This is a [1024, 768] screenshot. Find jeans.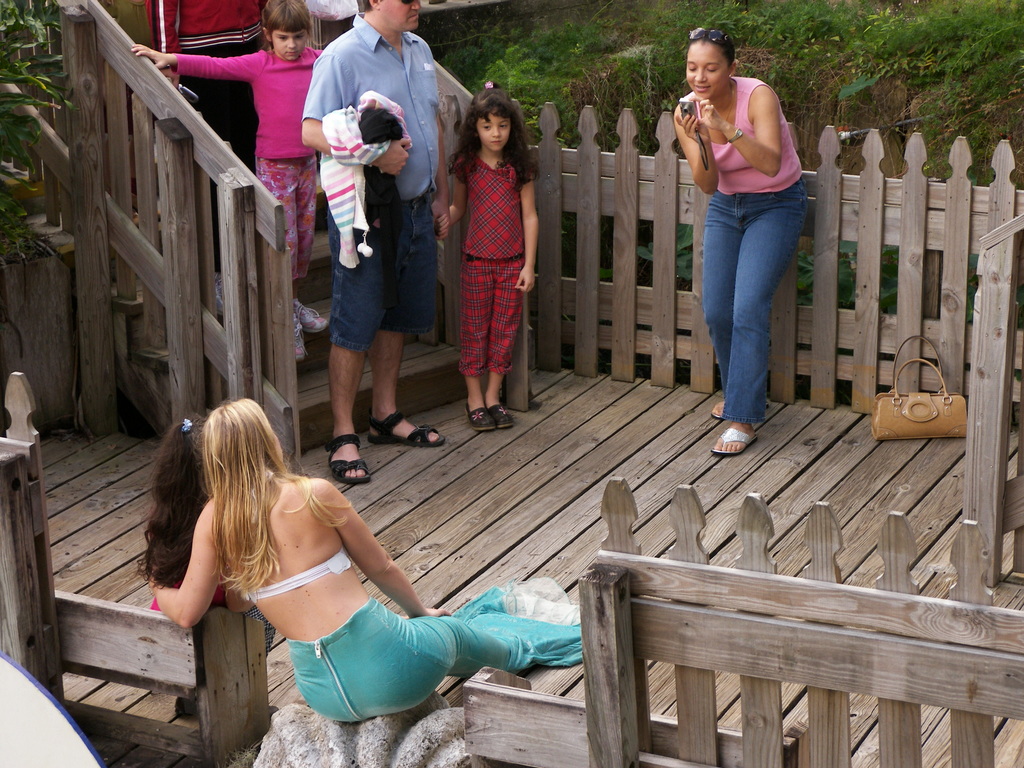
Bounding box: select_region(328, 195, 447, 343).
